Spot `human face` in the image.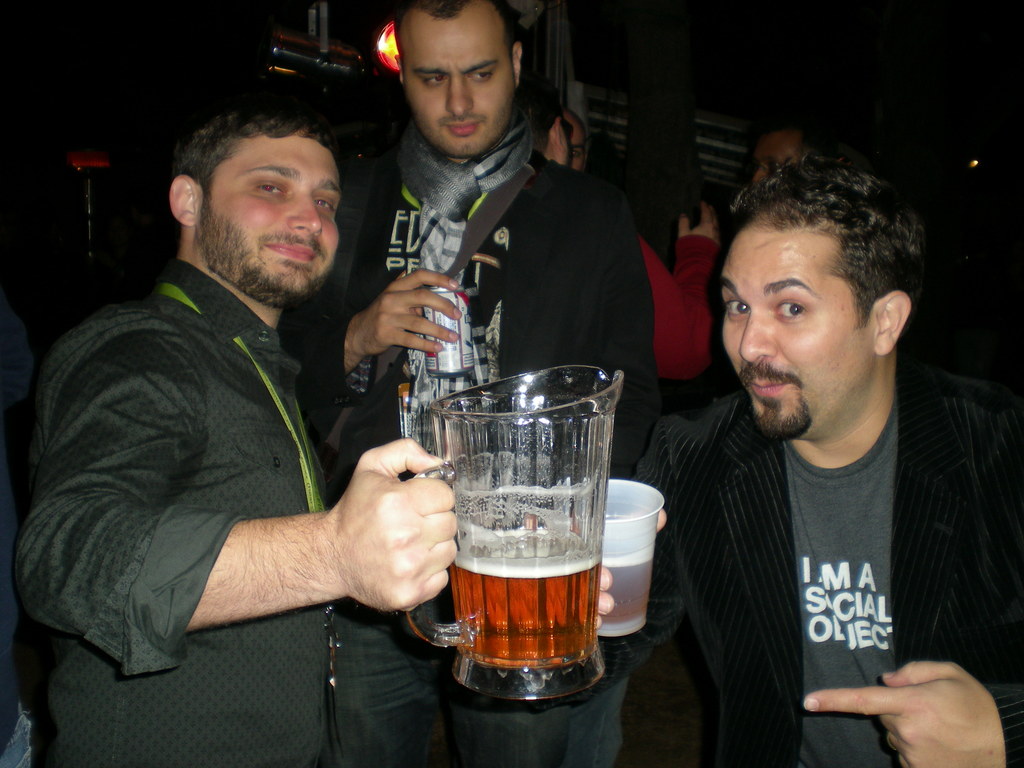
`human face` found at region(397, 0, 515, 159).
